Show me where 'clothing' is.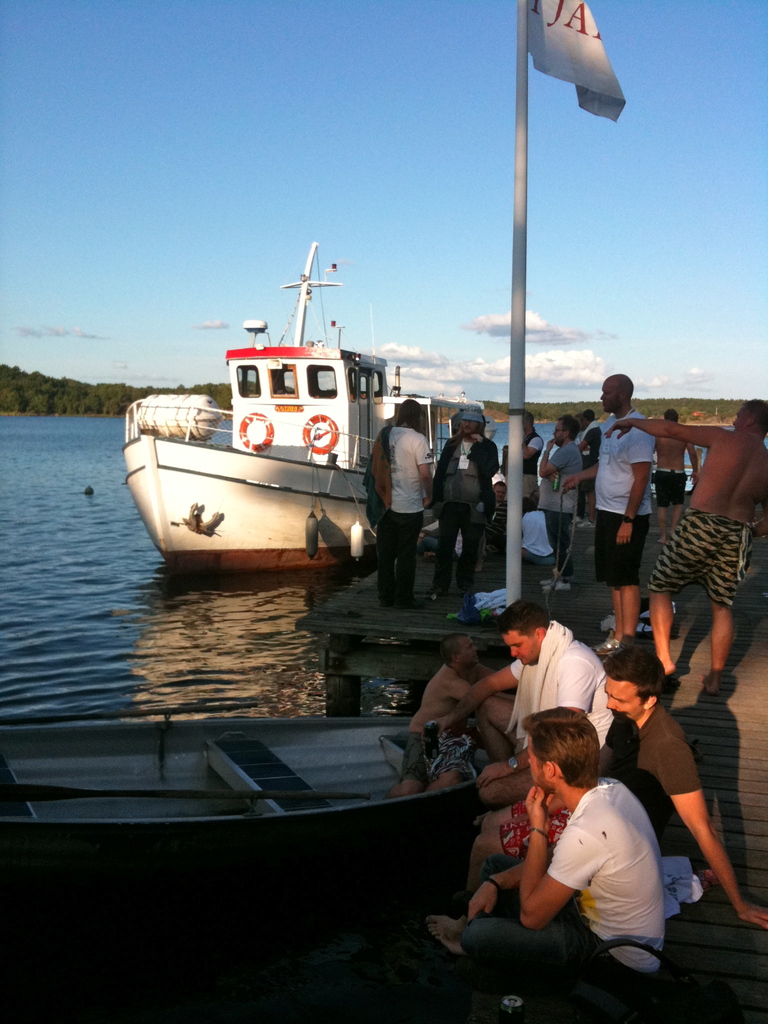
'clothing' is at [left=477, top=611, right=622, bottom=812].
